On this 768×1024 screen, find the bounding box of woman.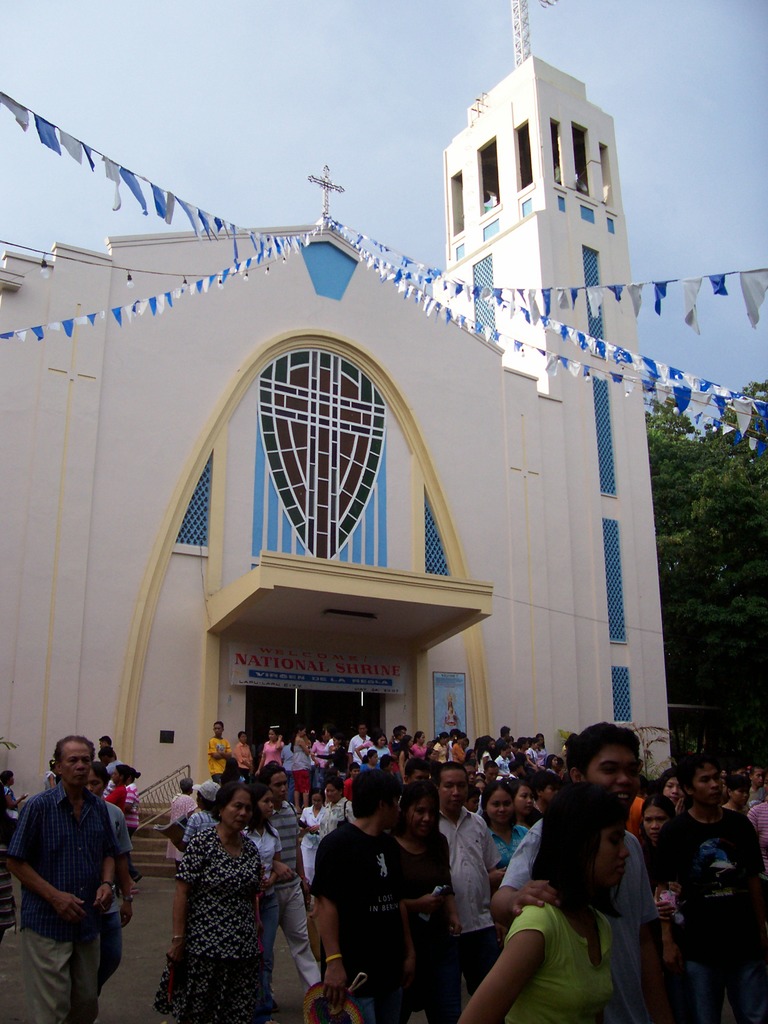
Bounding box: 366 732 389 765.
